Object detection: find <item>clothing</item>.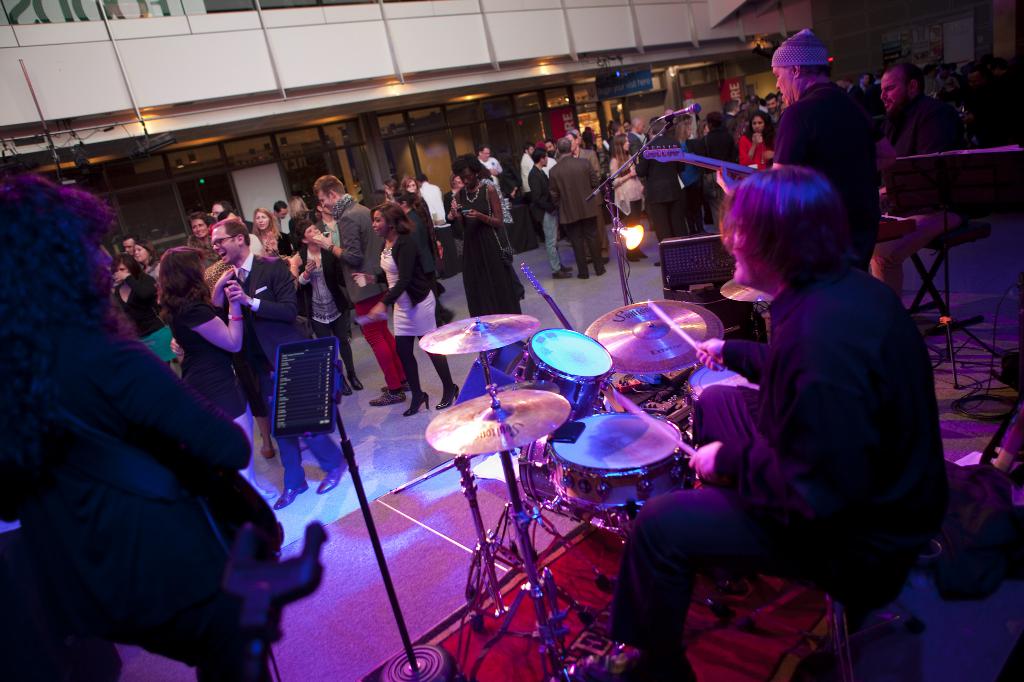
rect(348, 223, 407, 386).
